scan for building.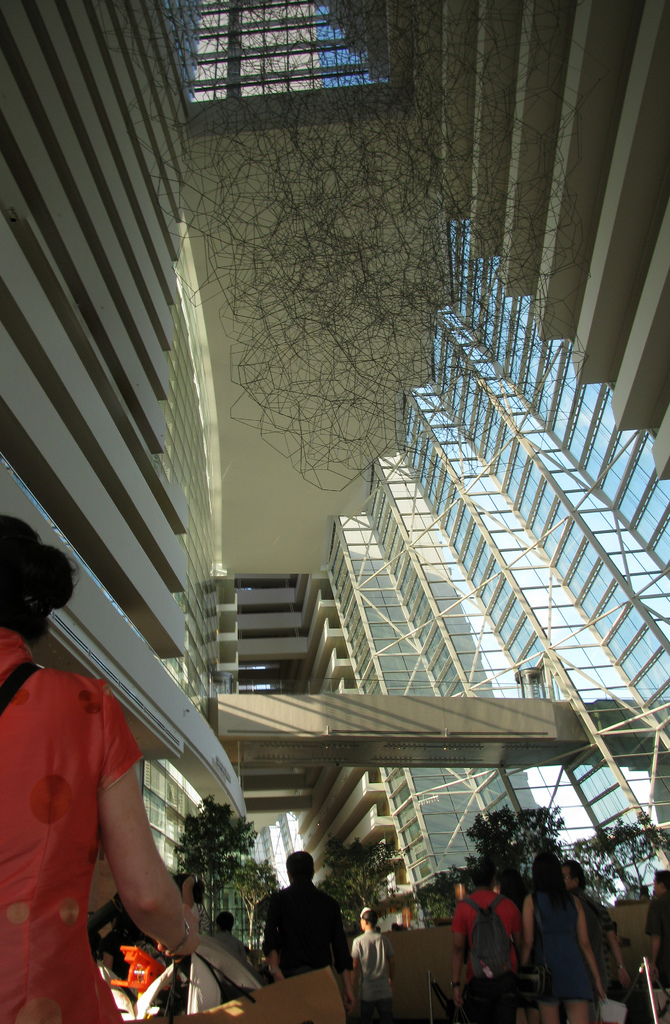
Scan result: (x1=0, y1=0, x2=669, y2=881).
